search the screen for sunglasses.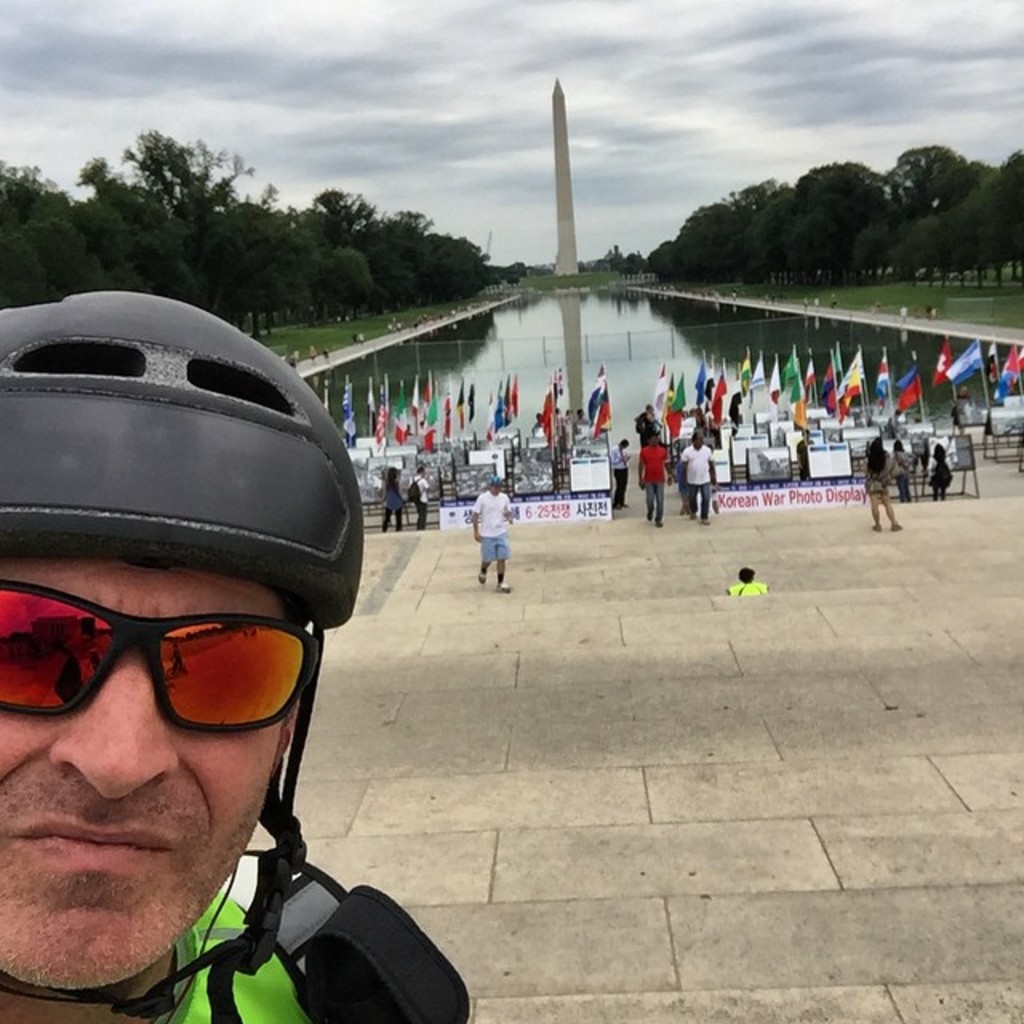
Found at rect(0, 581, 314, 731).
